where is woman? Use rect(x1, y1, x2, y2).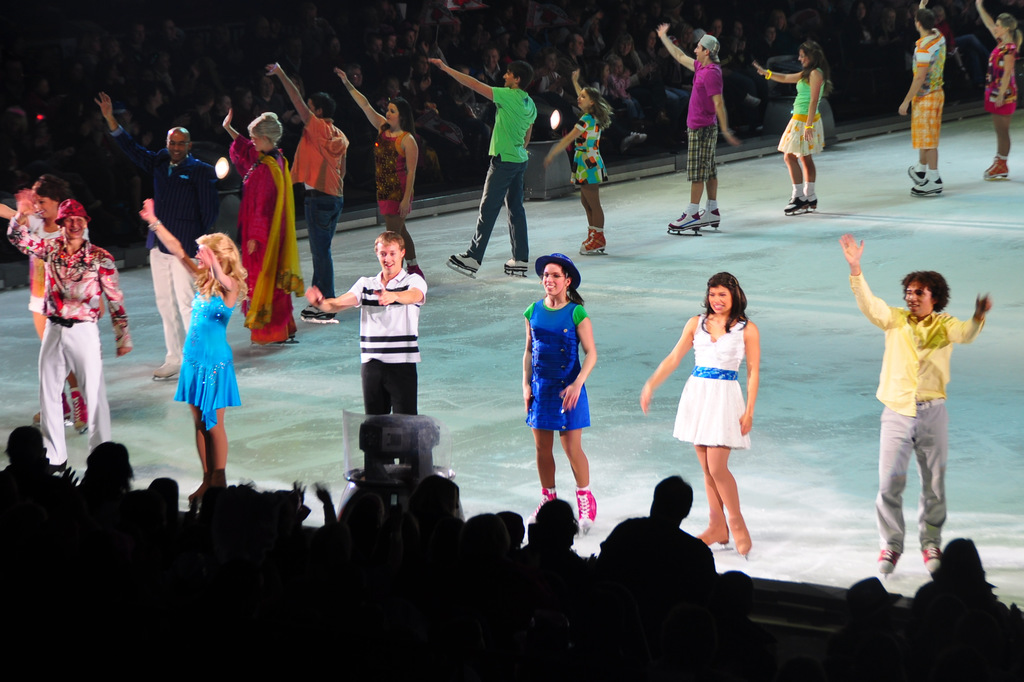
rect(544, 69, 612, 255).
